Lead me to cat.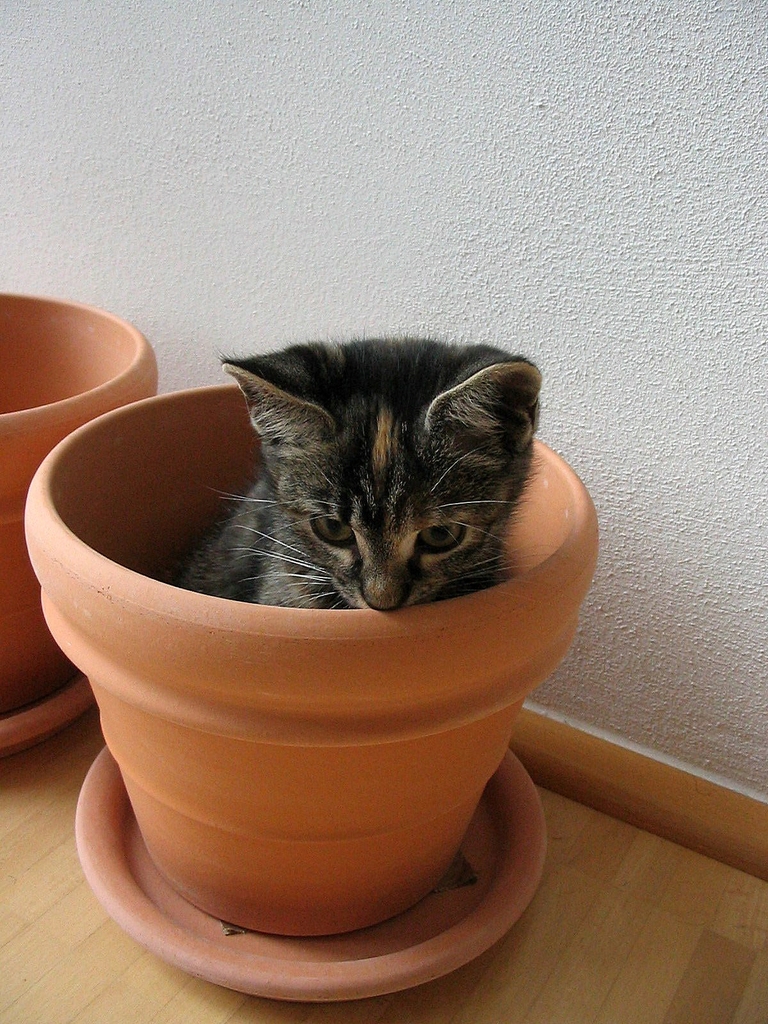
Lead to detection(204, 340, 547, 613).
